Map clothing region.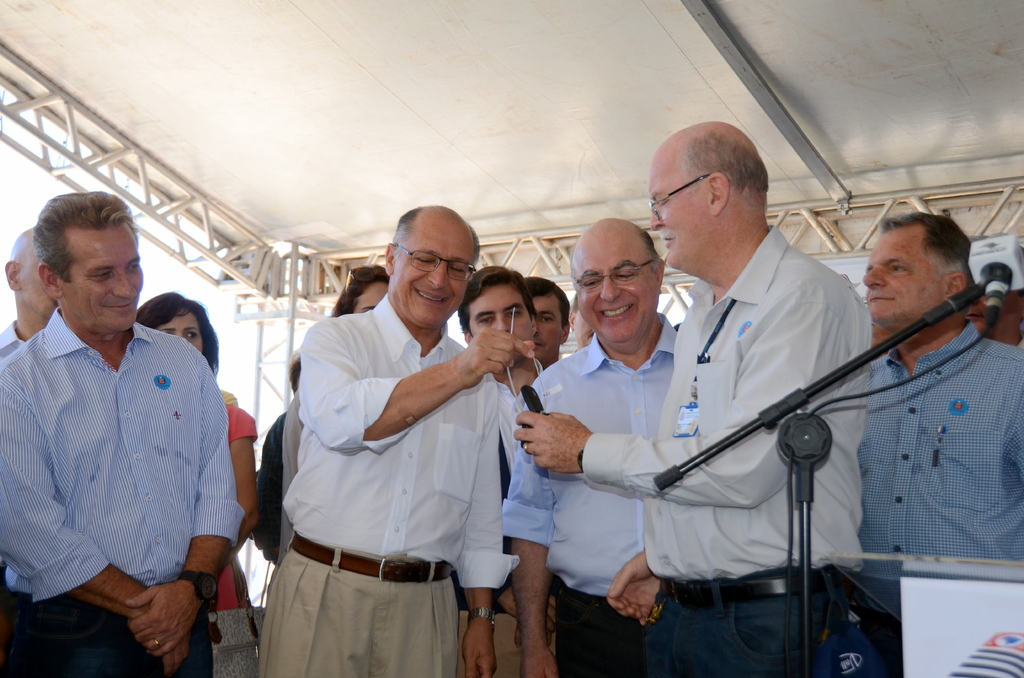
Mapped to Rect(460, 353, 558, 677).
